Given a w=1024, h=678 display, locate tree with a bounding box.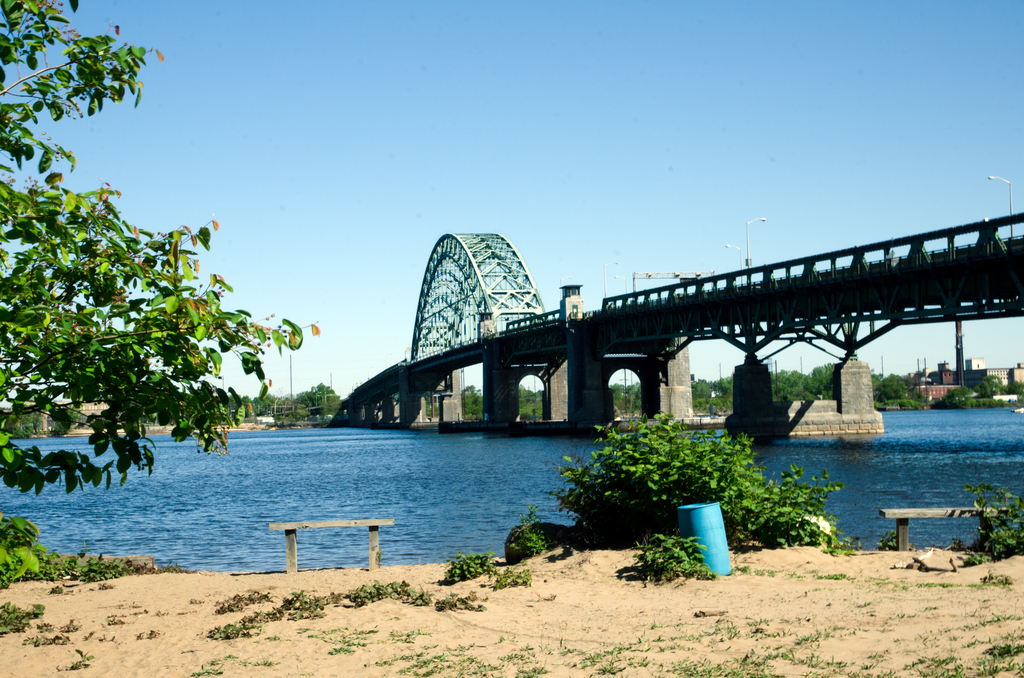
Located: box(945, 372, 1005, 405).
